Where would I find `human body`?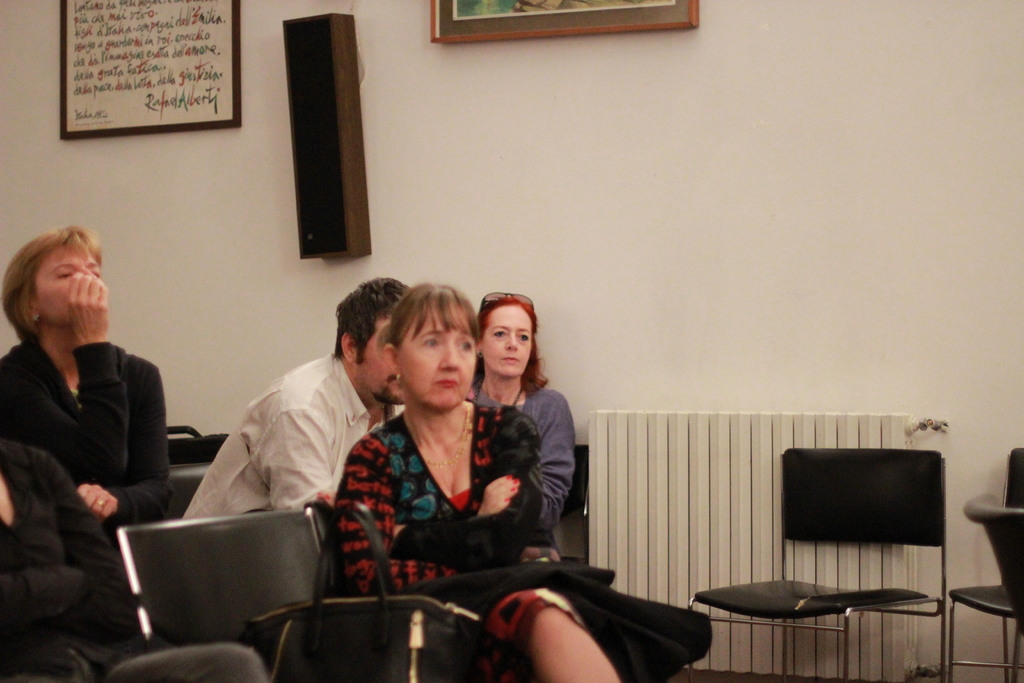
At 0 222 173 652.
